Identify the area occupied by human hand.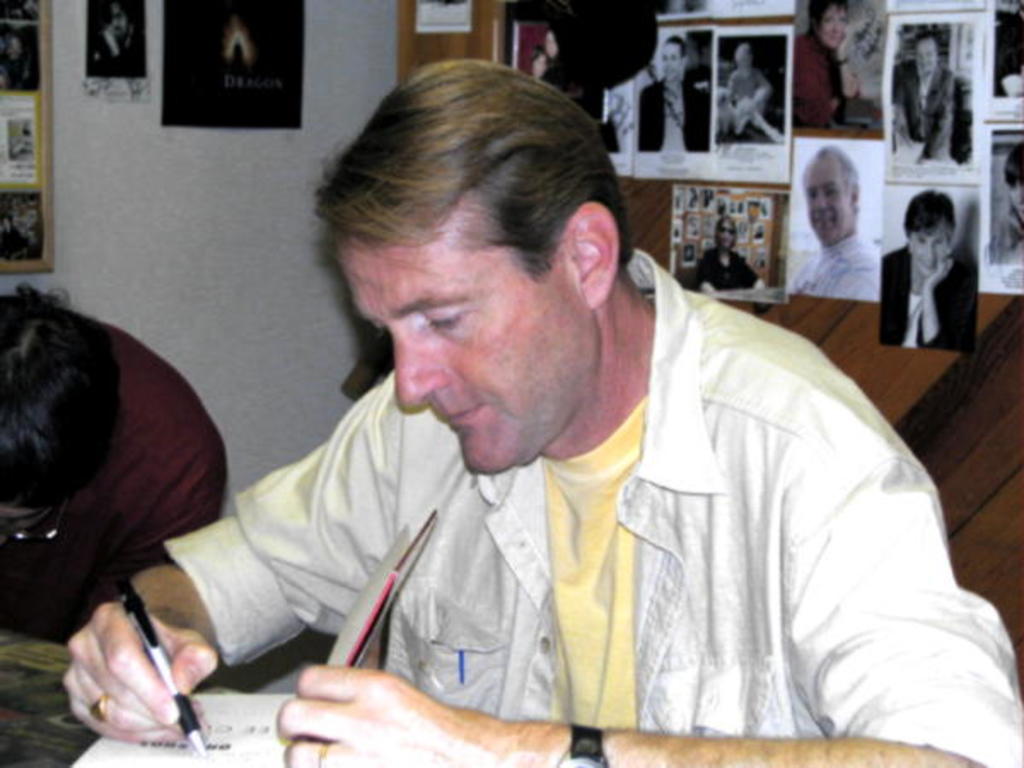
Area: BBox(922, 251, 959, 292).
